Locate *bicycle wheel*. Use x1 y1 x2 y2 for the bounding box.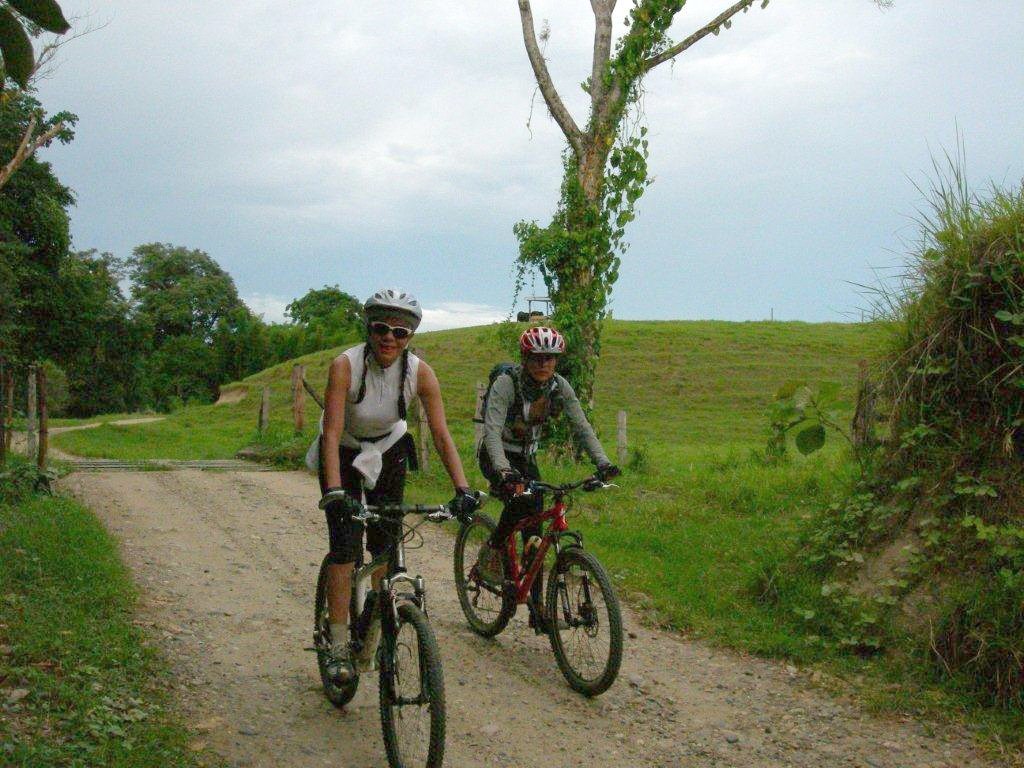
310 554 363 707.
